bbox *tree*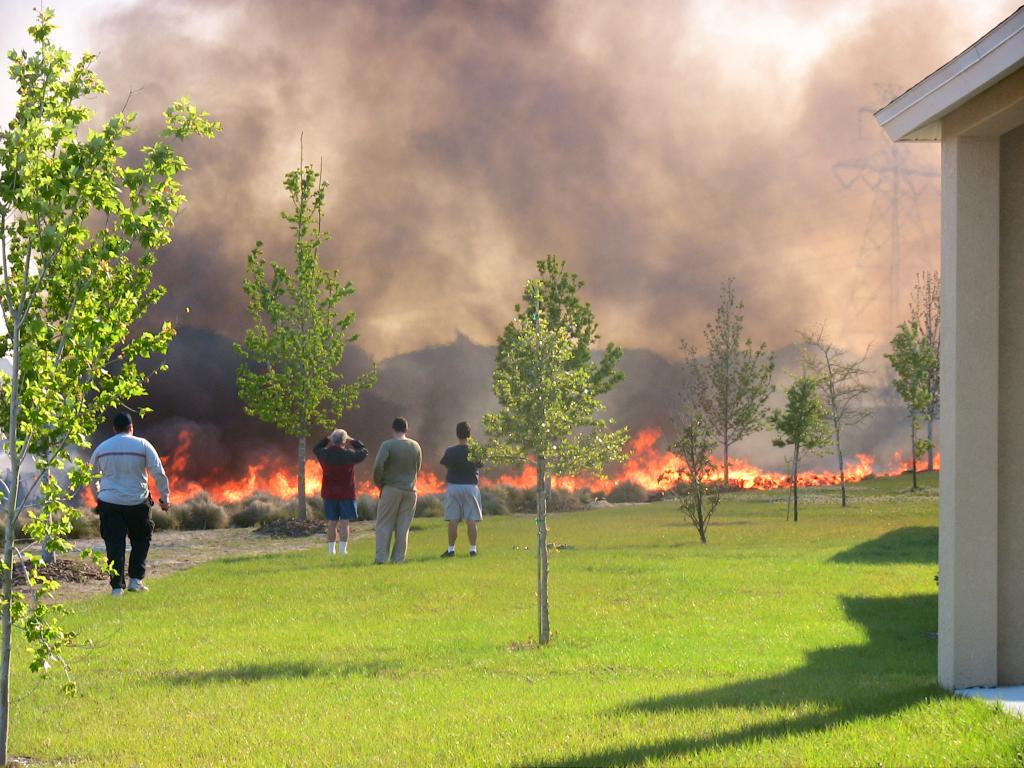
left=216, top=141, right=364, bottom=503
